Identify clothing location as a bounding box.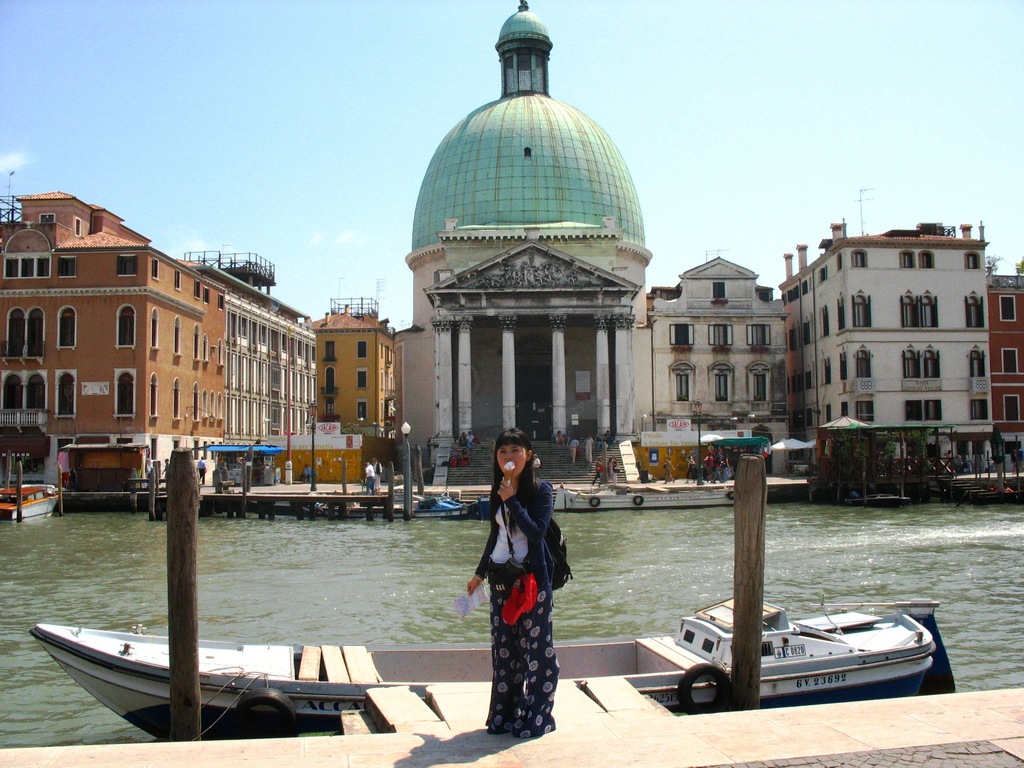
(712,461,722,481).
